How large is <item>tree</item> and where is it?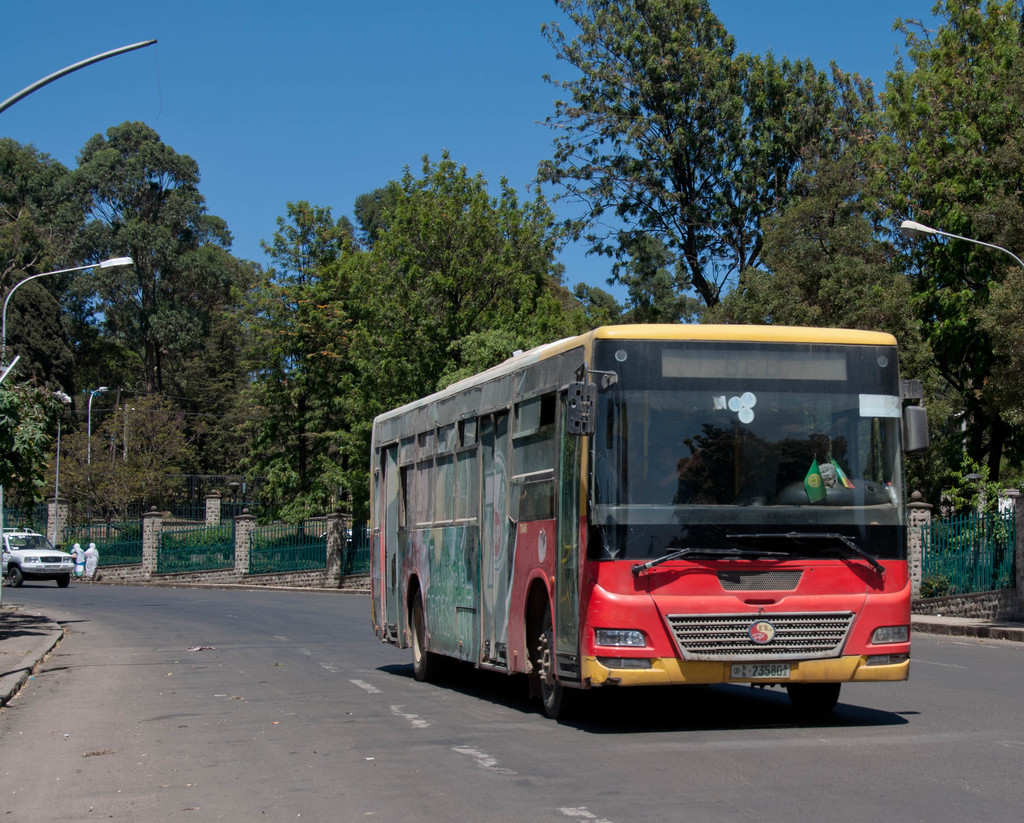
Bounding box: left=695, top=134, right=968, bottom=532.
